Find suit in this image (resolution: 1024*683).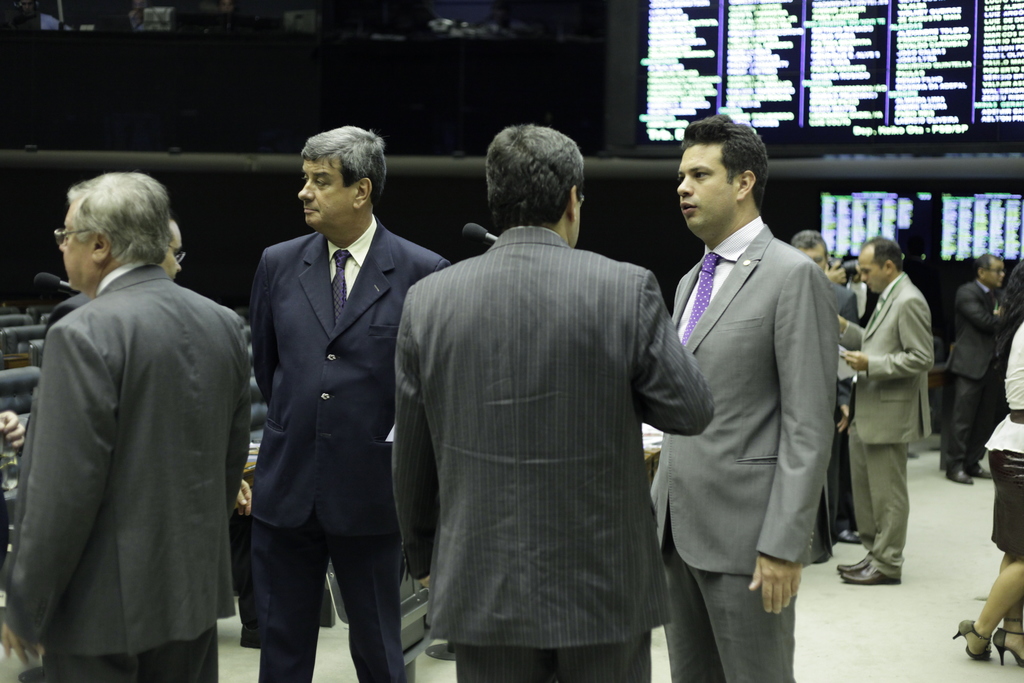
pyautogui.locateOnScreen(833, 281, 859, 519).
